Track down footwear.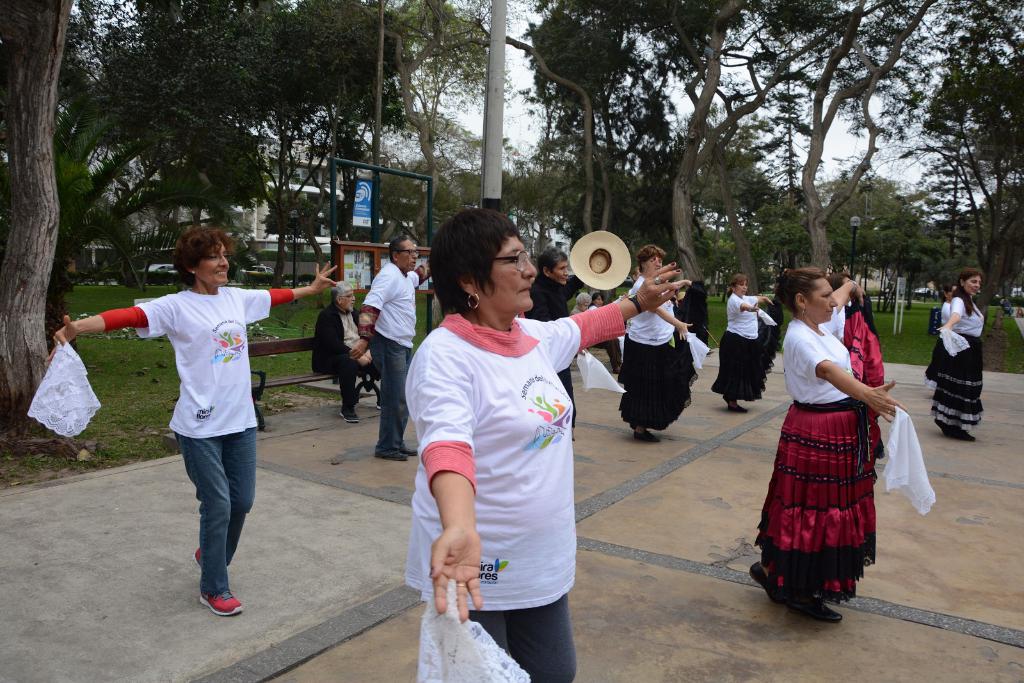
Tracked to x1=337, y1=410, x2=362, y2=426.
